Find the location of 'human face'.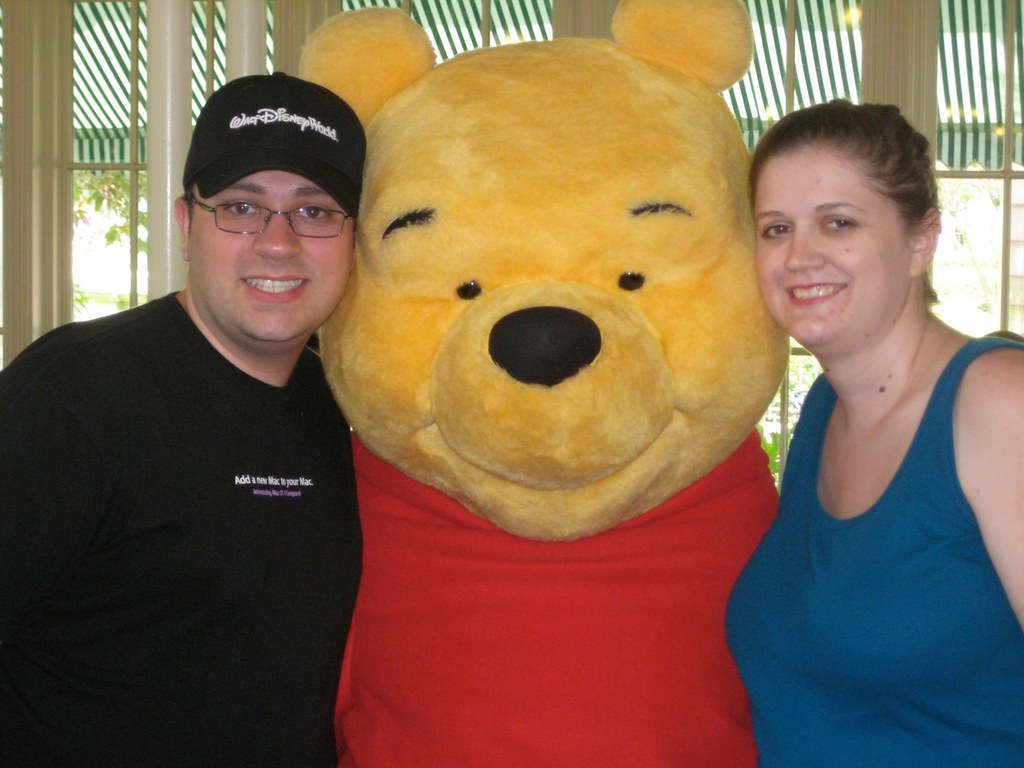
Location: locate(755, 151, 913, 344).
